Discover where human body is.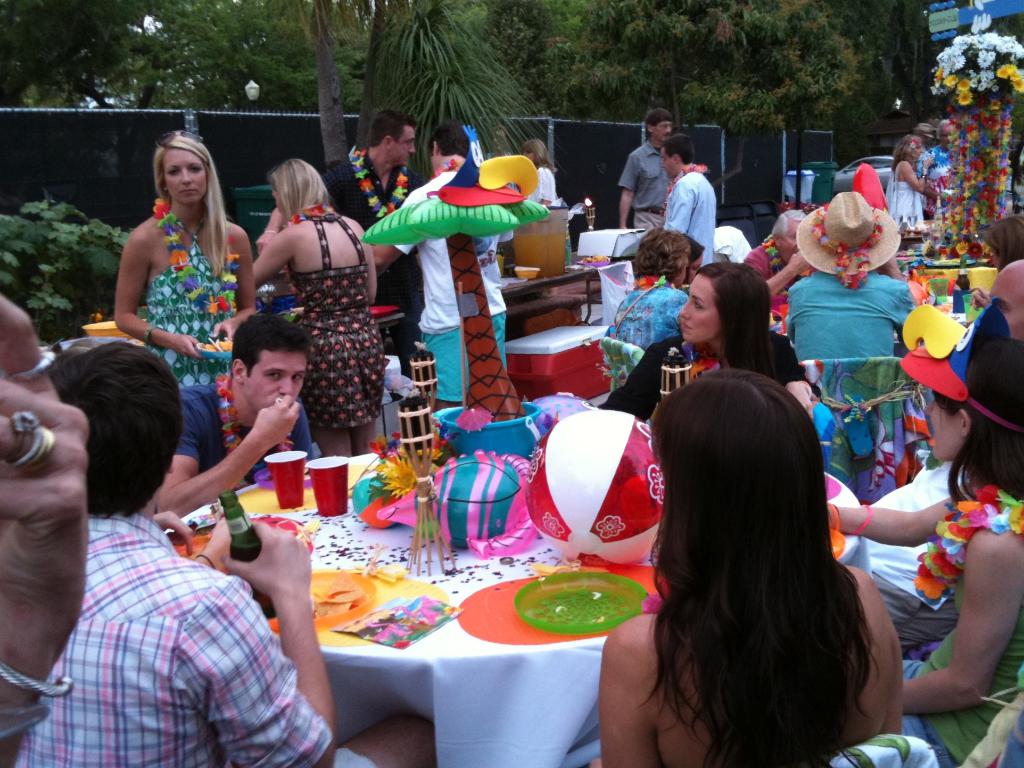
Discovered at bbox=(11, 326, 333, 767).
